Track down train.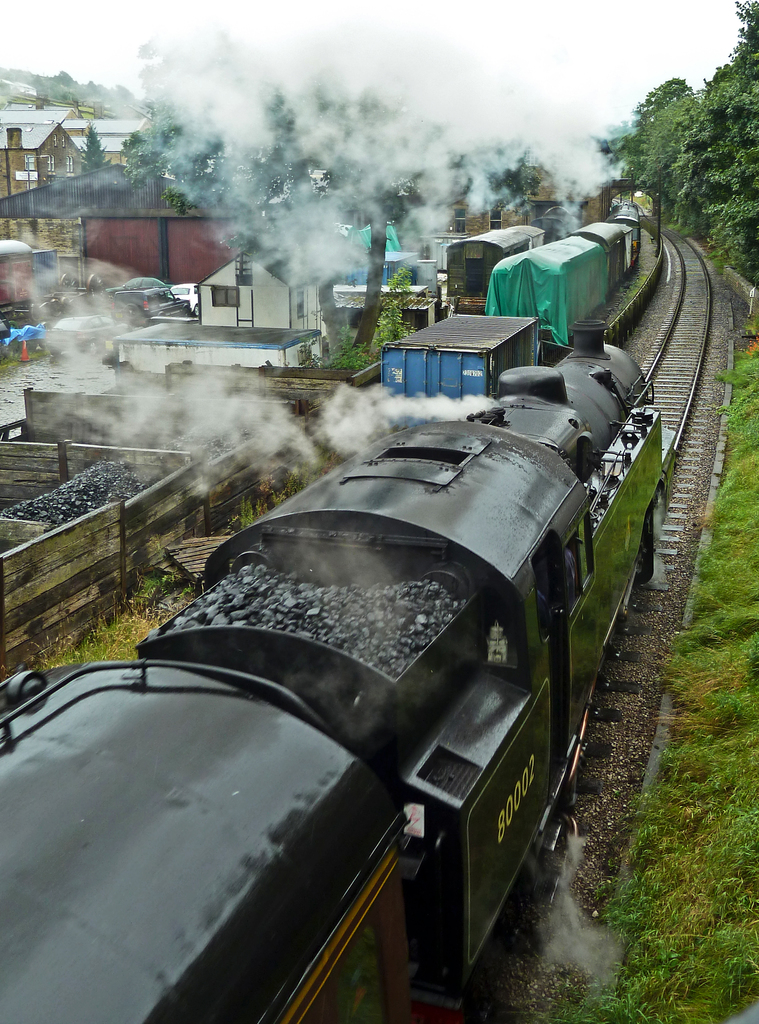
Tracked to bbox=[0, 318, 678, 1023].
